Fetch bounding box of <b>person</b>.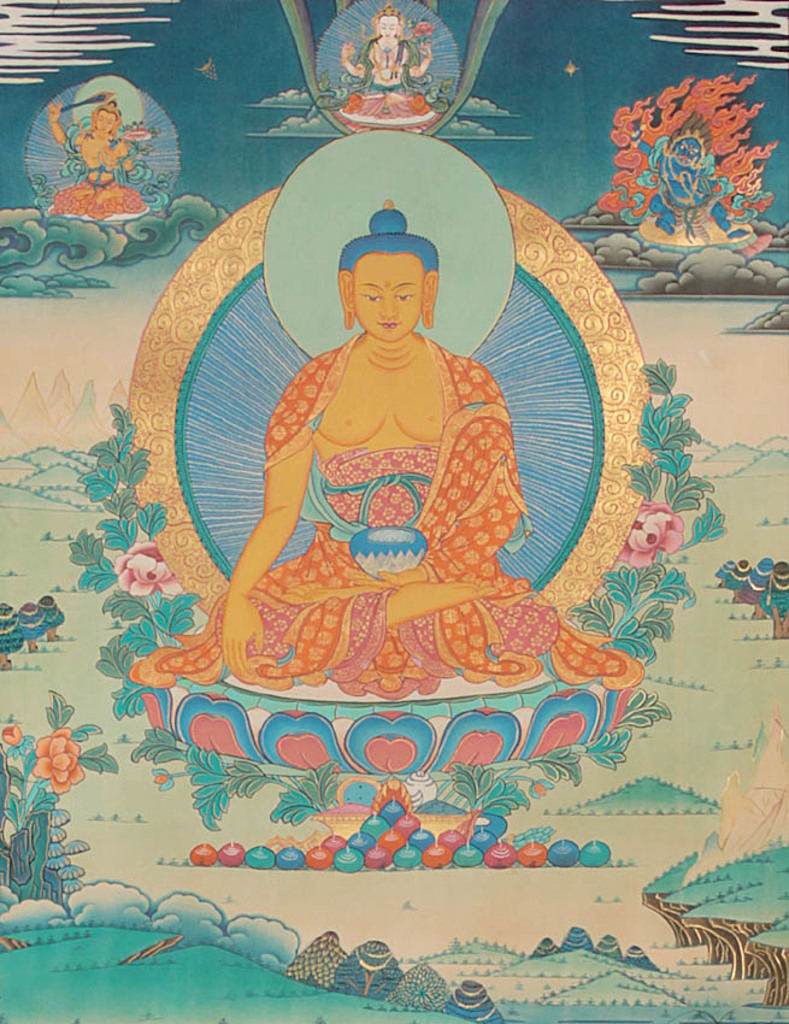
Bbox: x1=340, y1=0, x2=436, y2=117.
